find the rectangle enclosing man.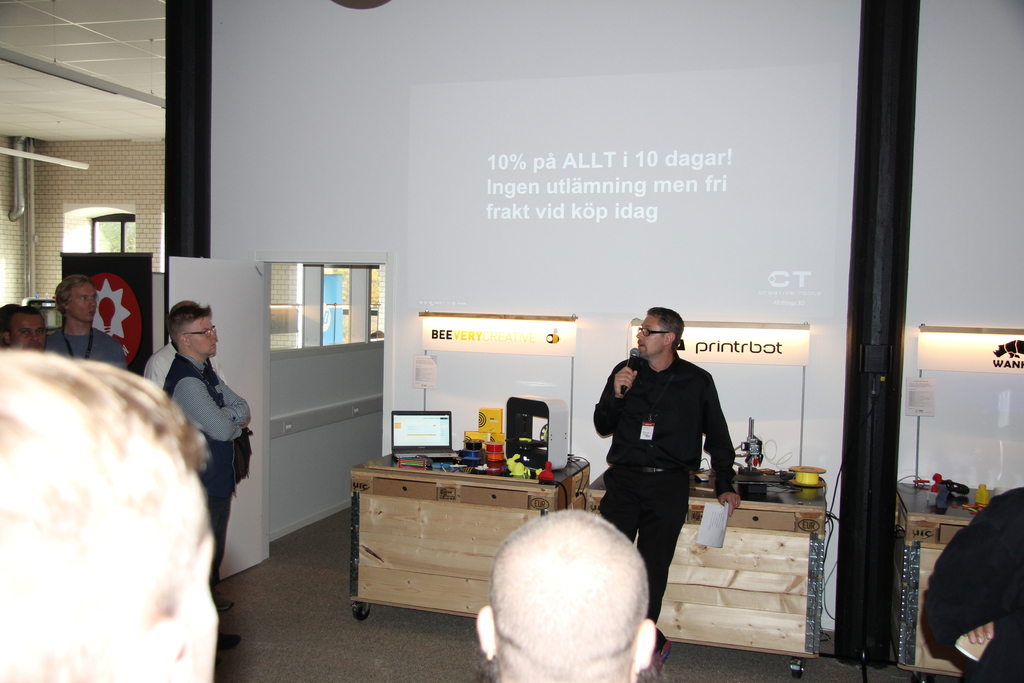
479/509/653/682.
